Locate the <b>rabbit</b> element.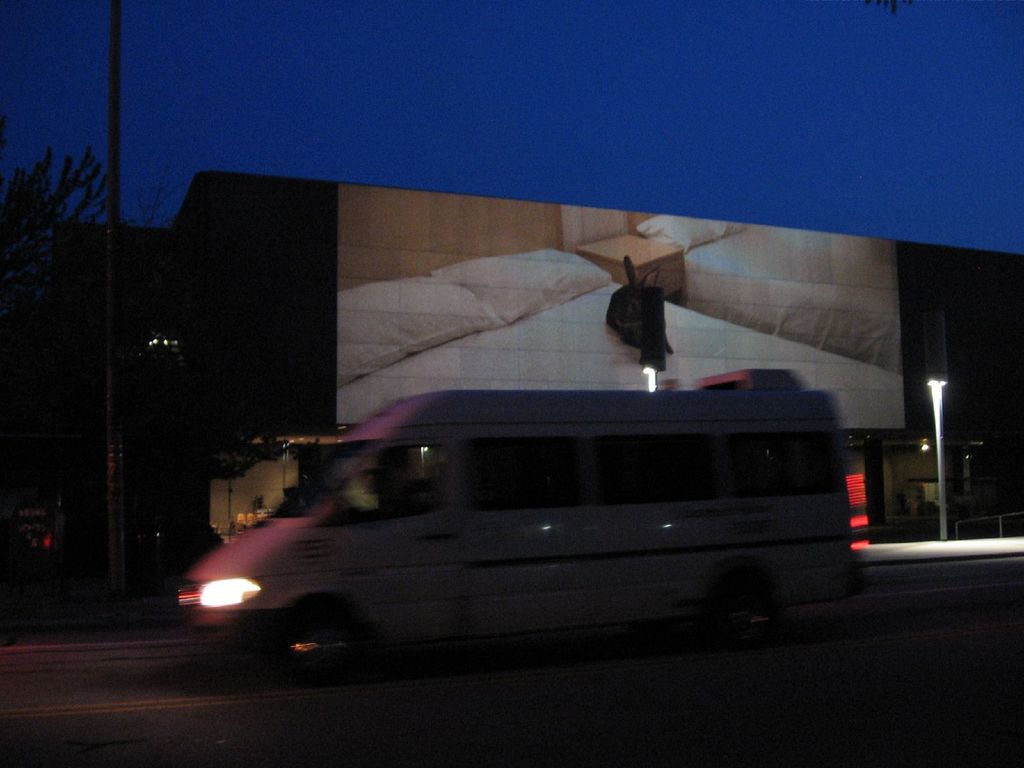
Element bbox: {"left": 605, "top": 252, "right": 675, "bottom": 368}.
